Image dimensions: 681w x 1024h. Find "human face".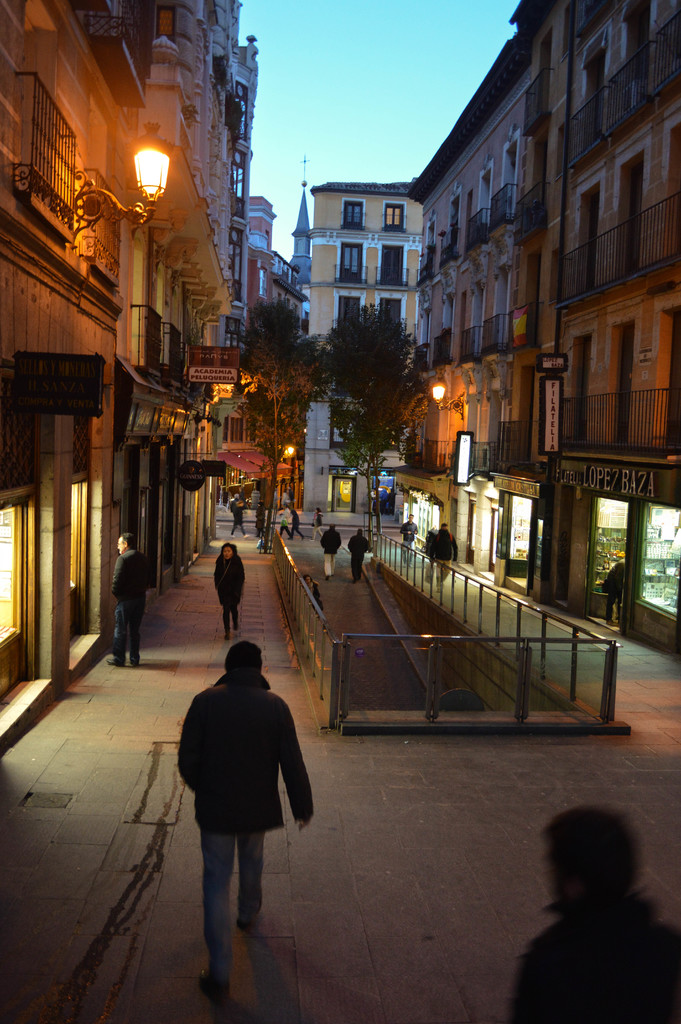
box=[116, 538, 121, 554].
